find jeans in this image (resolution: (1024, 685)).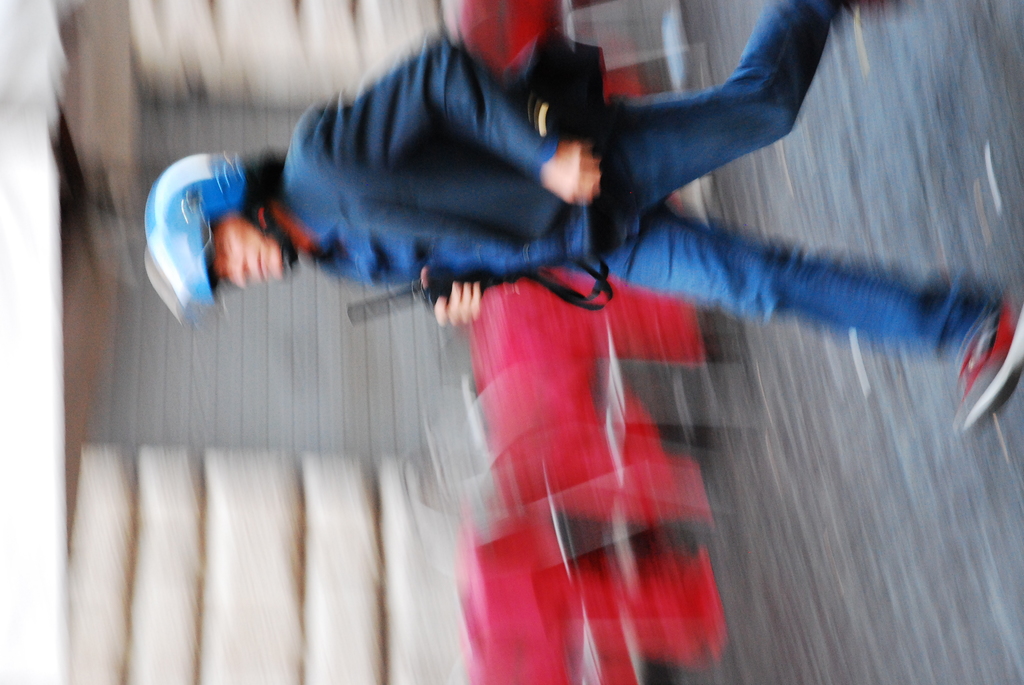
{"x1": 563, "y1": 0, "x2": 996, "y2": 362}.
